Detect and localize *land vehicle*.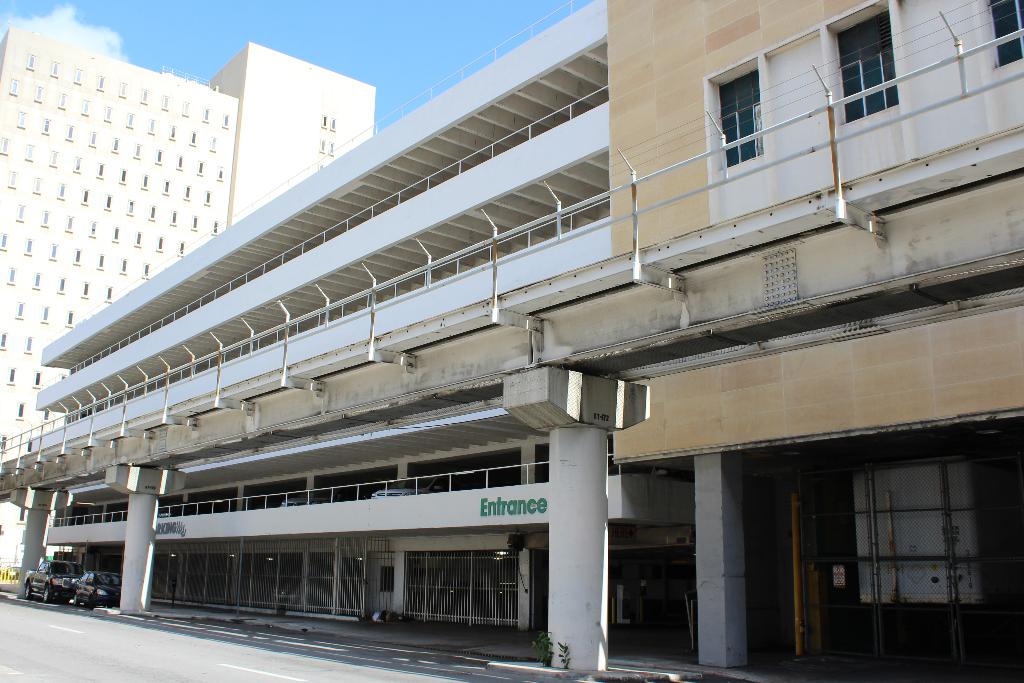
Localized at crop(25, 557, 77, 603).
